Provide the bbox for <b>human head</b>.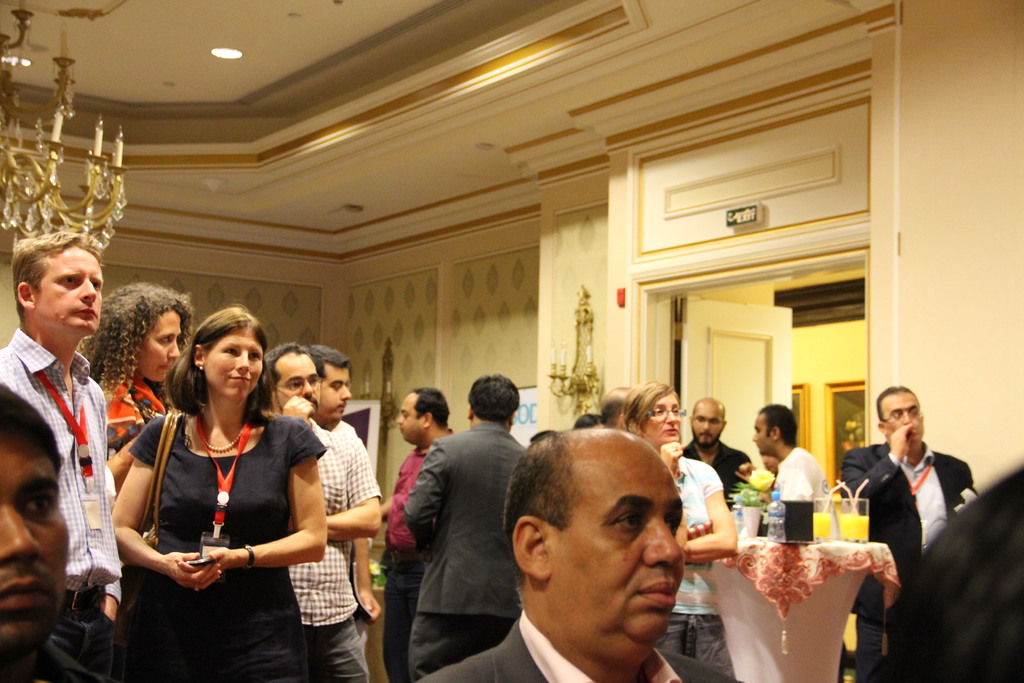
[left=572, top=411, right=604, bottom=427].
